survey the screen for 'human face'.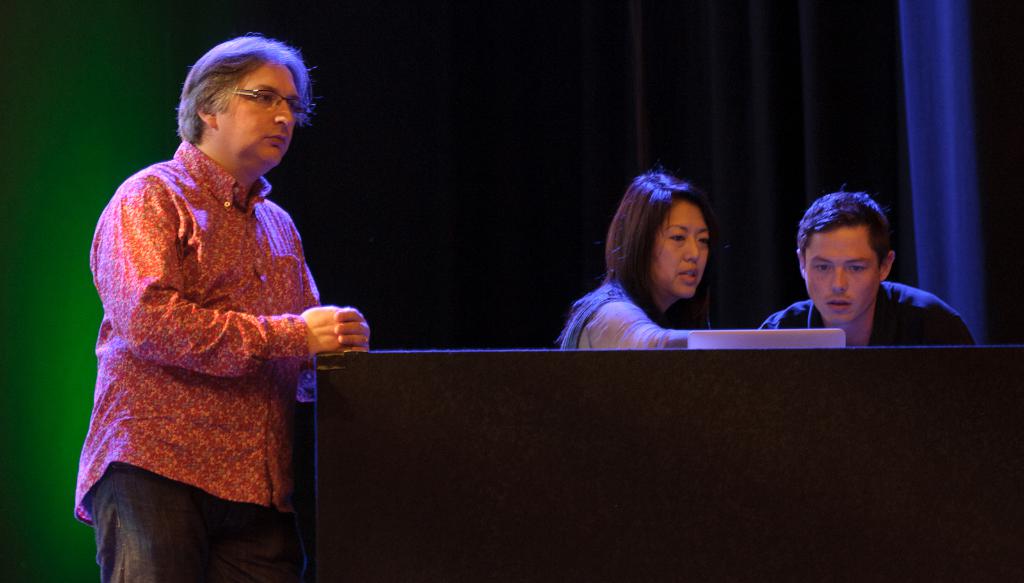
Survey found: Rect(648, 200, 711, 298).
